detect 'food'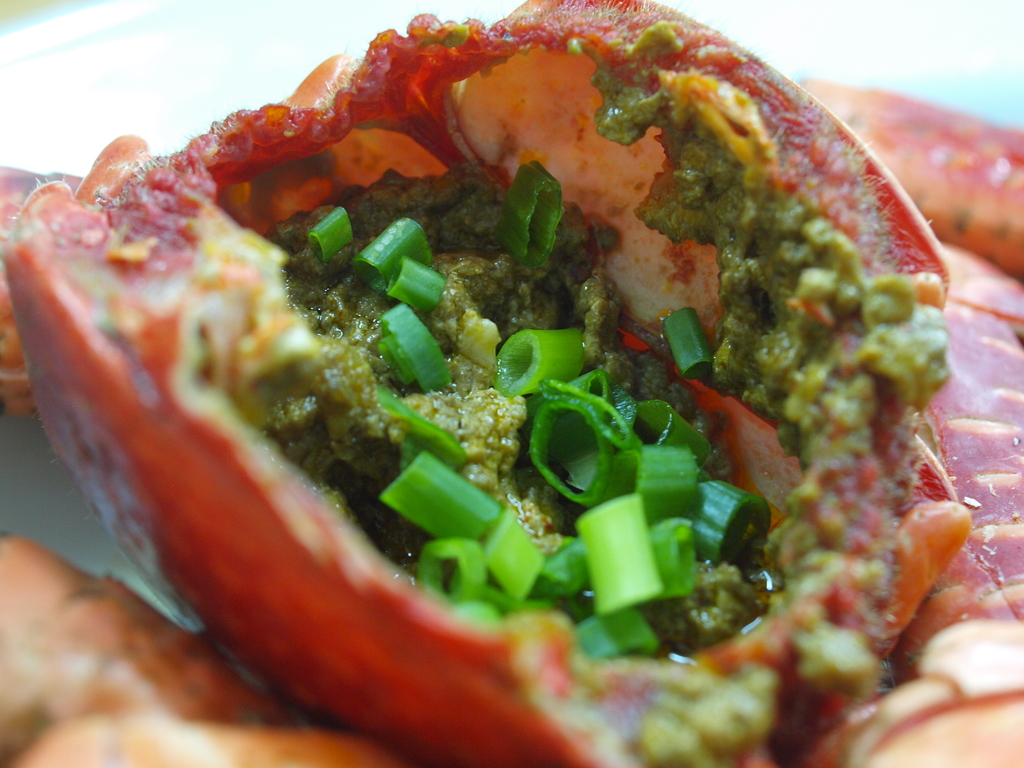
locate(0, 527, 39, 716)
